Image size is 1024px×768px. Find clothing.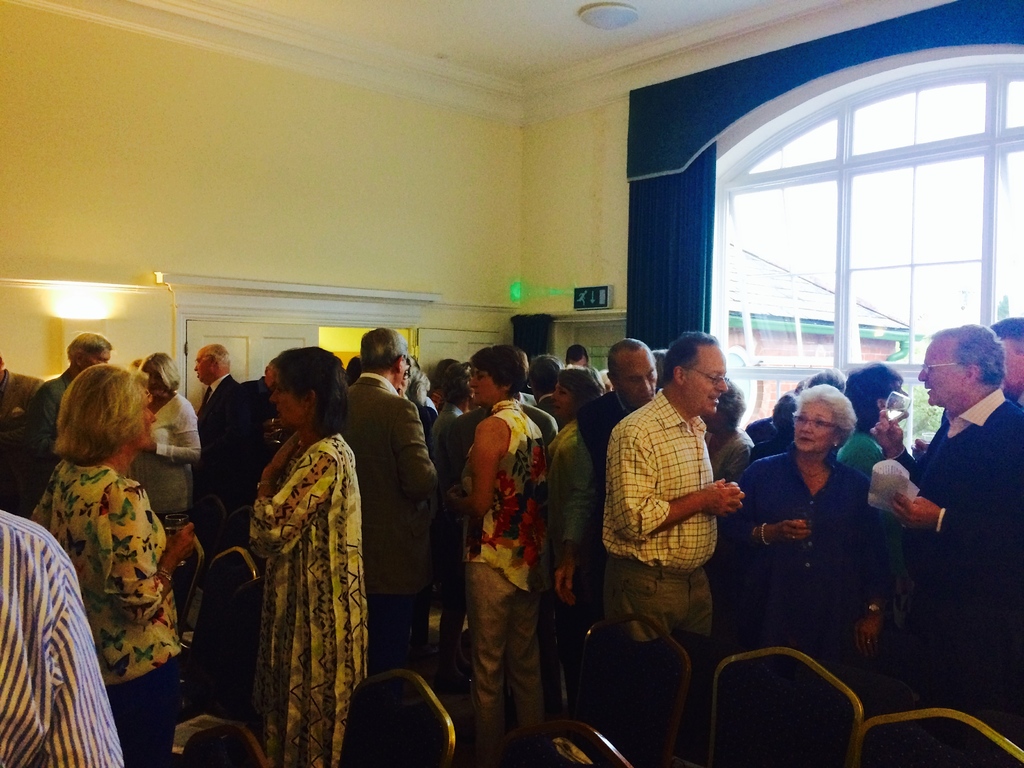
bbox=(35, 367, 62, 506).
